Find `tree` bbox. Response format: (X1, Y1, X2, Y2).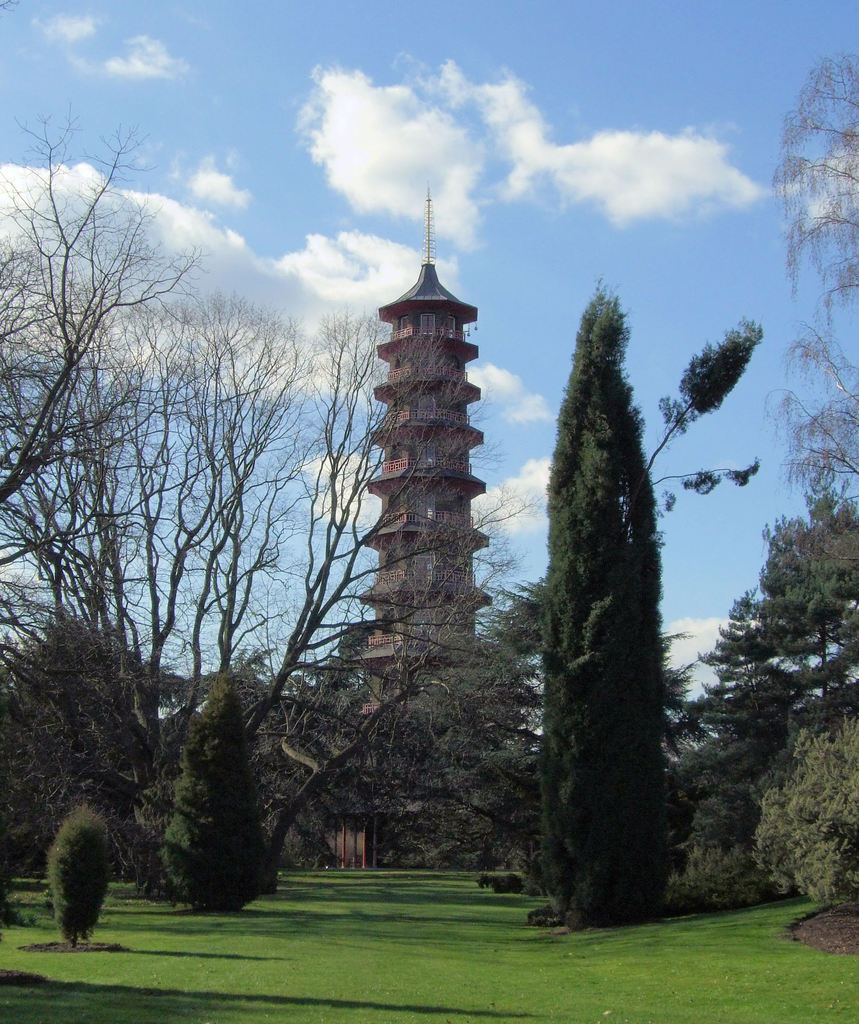
(769, 42, 858, 497).
